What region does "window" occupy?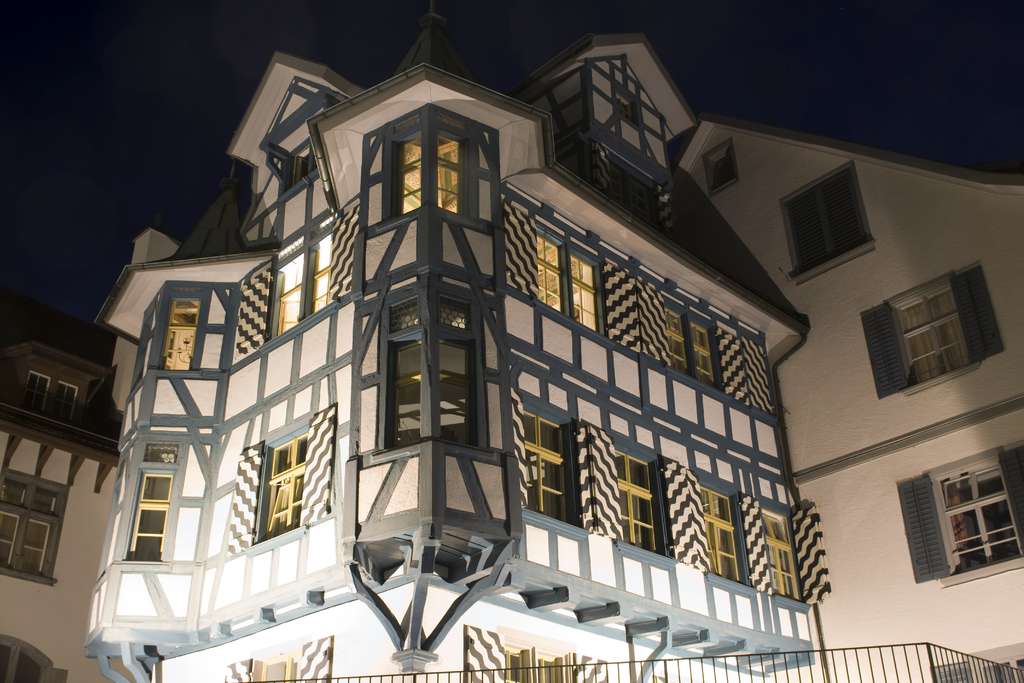
[666, 304, 689, 371].
